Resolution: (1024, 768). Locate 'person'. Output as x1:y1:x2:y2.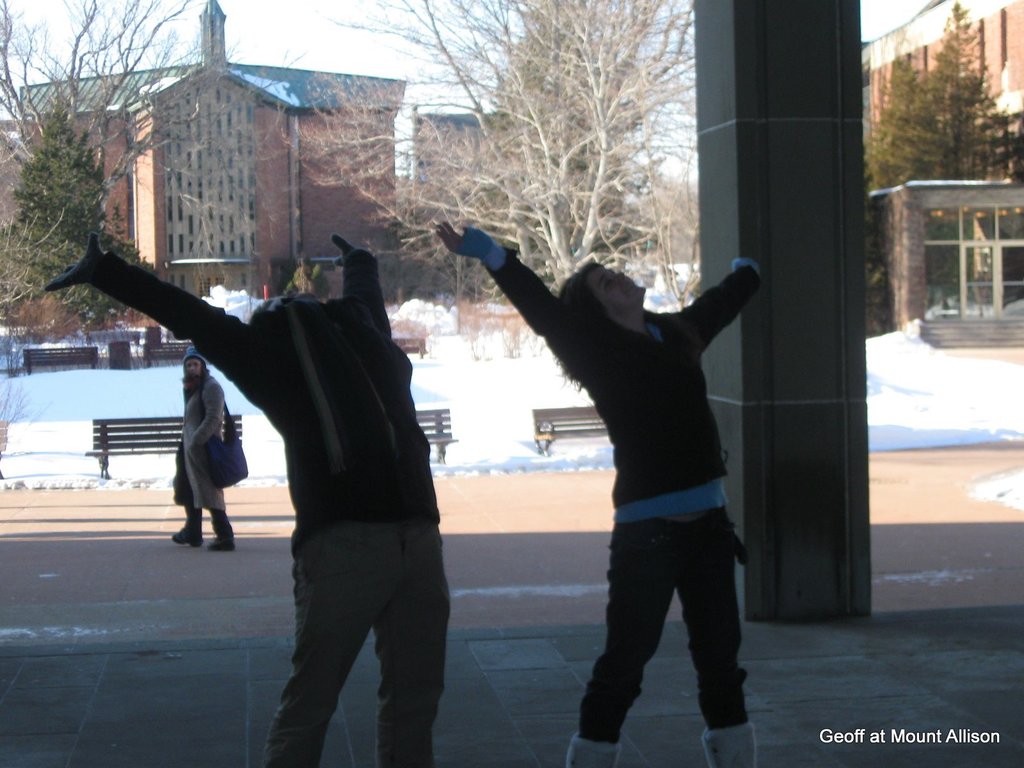
162:342:231:550.
